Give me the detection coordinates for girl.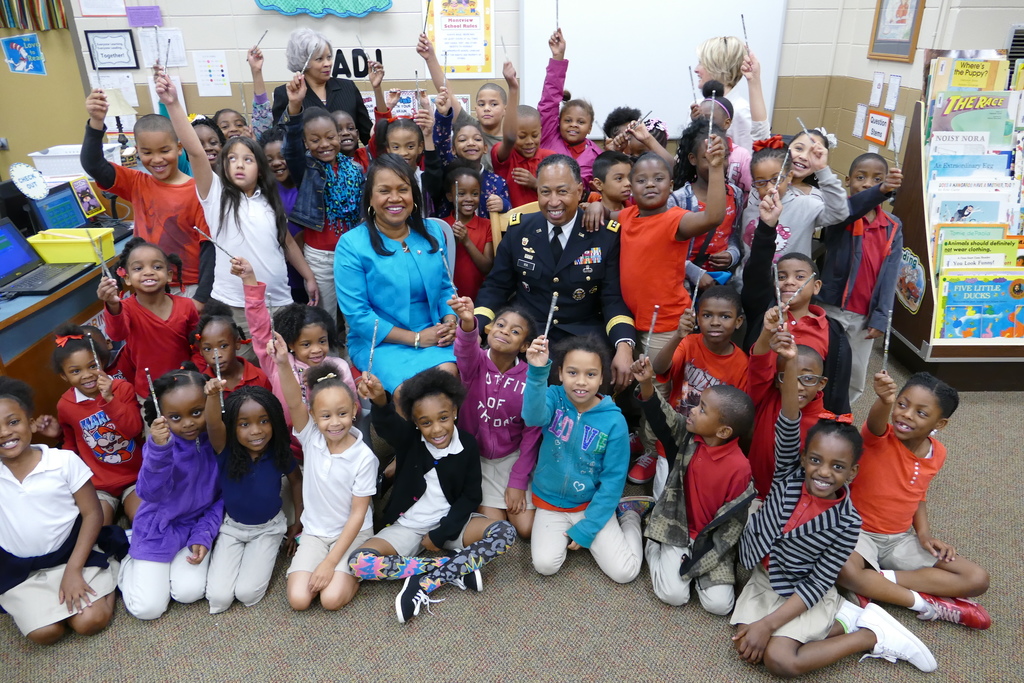
box(735, 43, 845, 295).
